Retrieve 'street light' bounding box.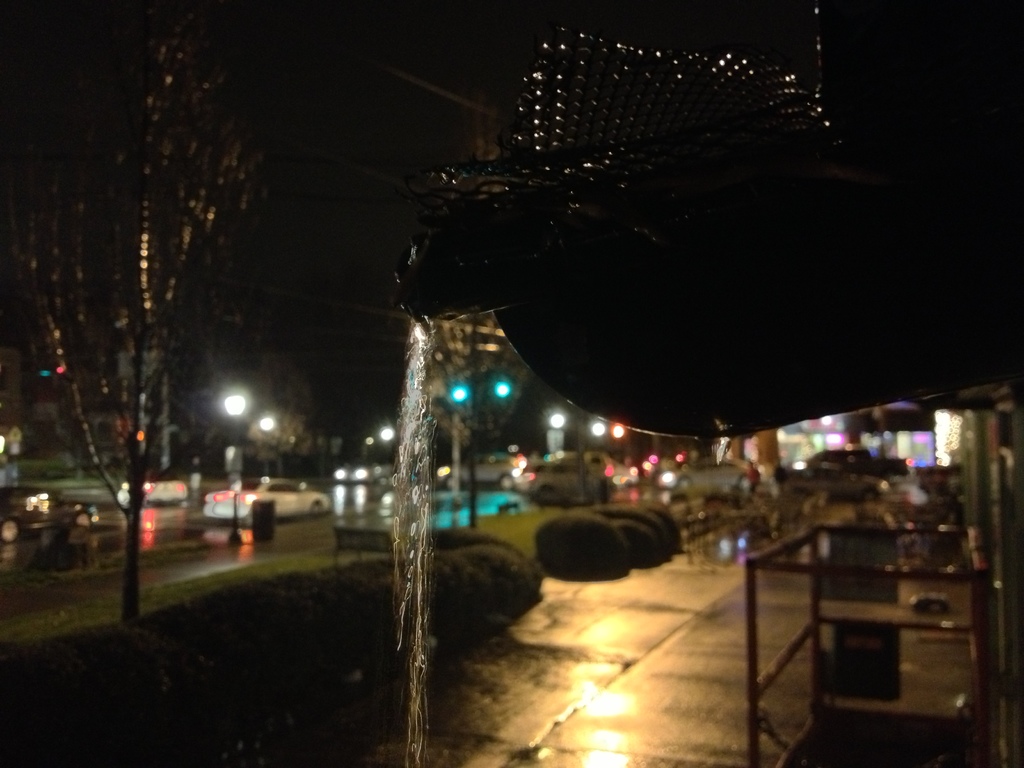
Bounding box: {"x1": 609, "y1": 424, "x2": 625, "y2": 463}.
